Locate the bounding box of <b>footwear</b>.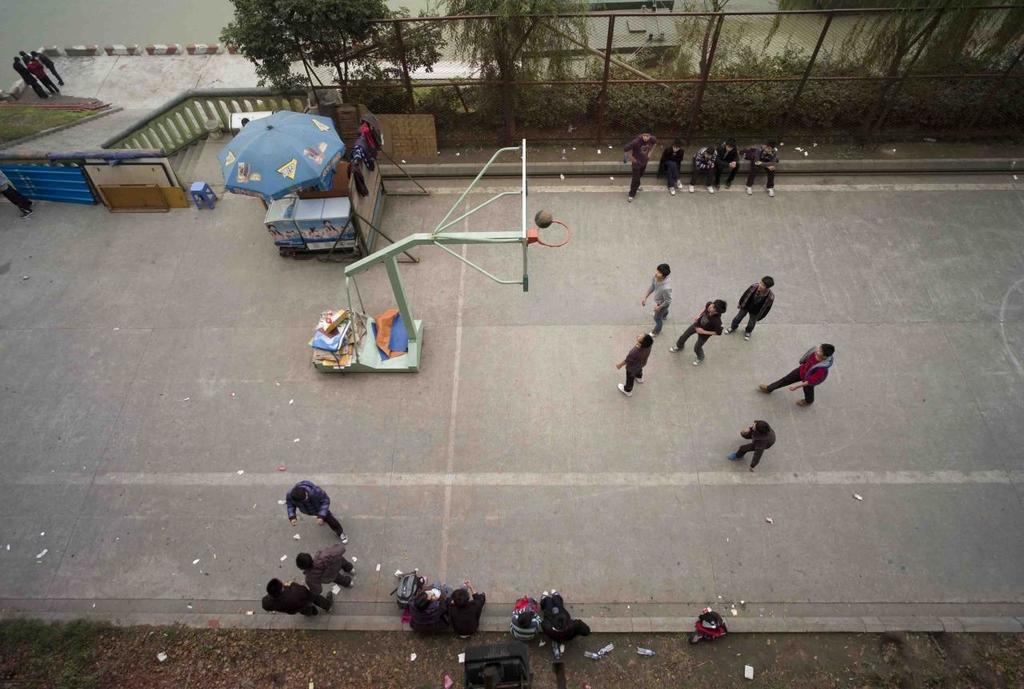
Bounding box: left=340, top=533, right=344, bottom=543.
